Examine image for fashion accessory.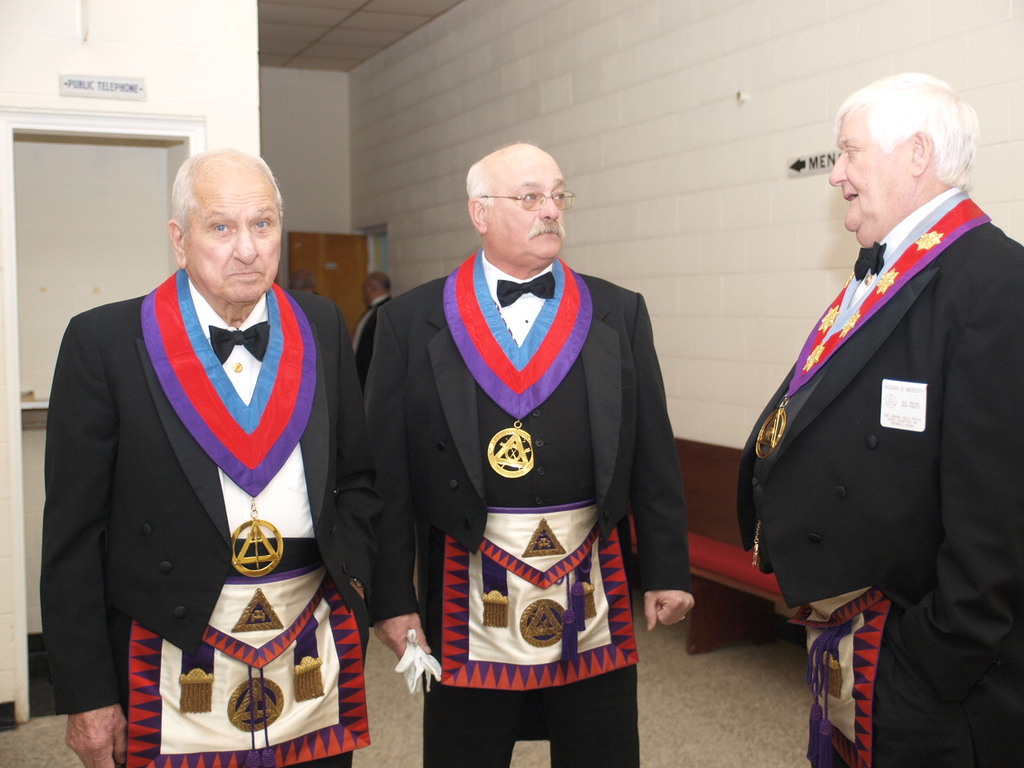
Examination result: BBox(854, 236, 887, 282).
